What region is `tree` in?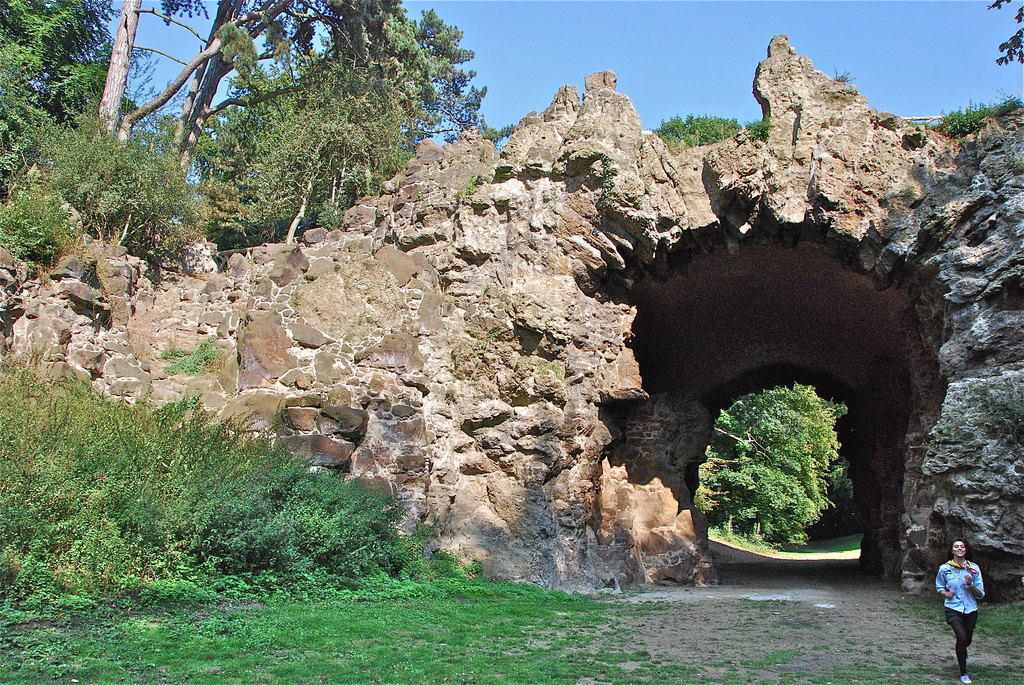
locate(72, 0, 292, 218).
